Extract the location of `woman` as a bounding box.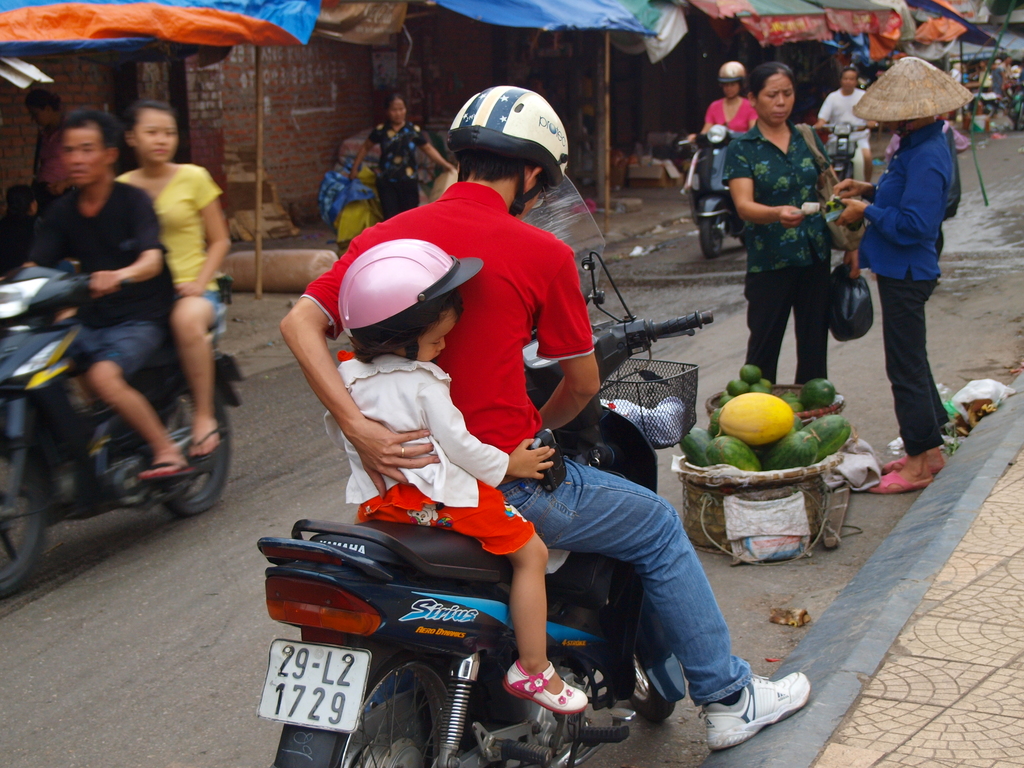
box(350, 94, 453, 222).
